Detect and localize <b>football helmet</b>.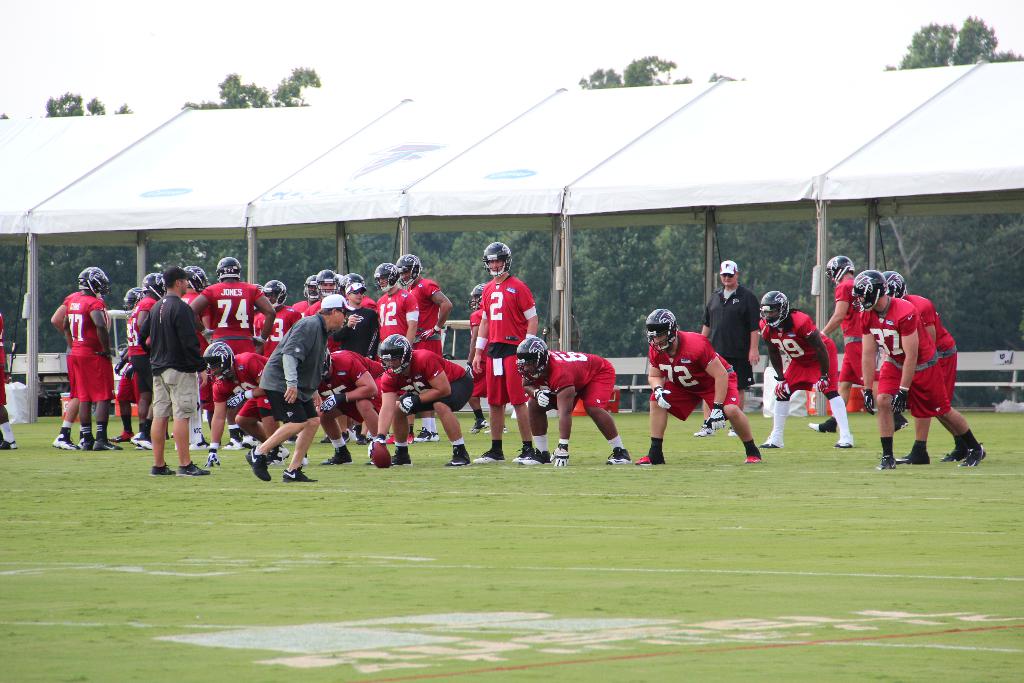
Localized at pyautogui.locateOnScreen(372, 334, 414, 377).
